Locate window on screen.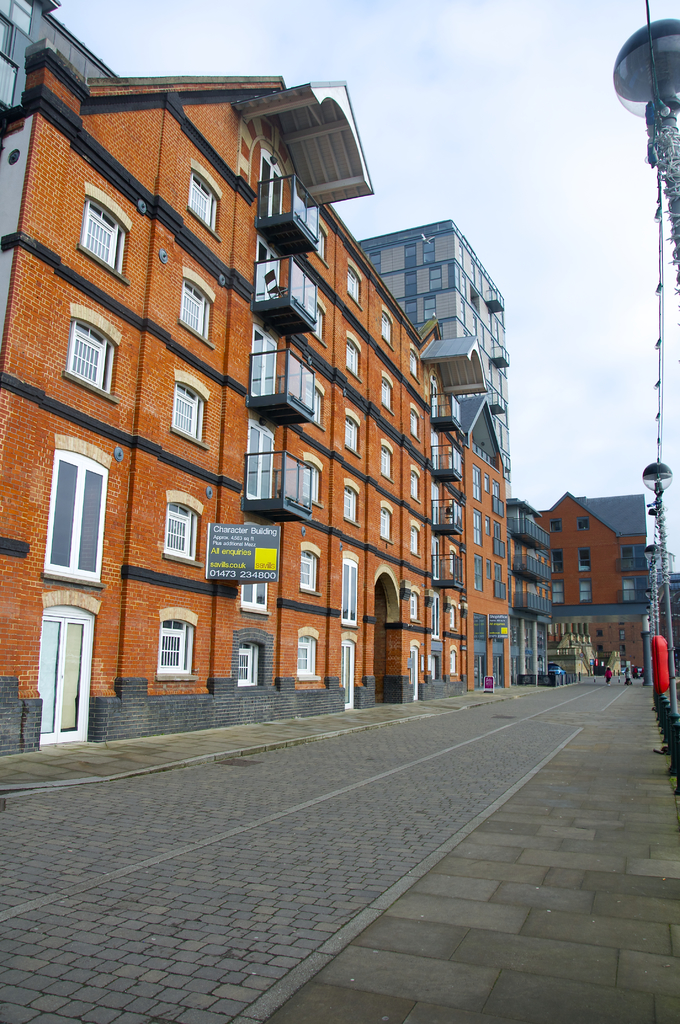
On screen at BBox(412, 288, 441, 335).
